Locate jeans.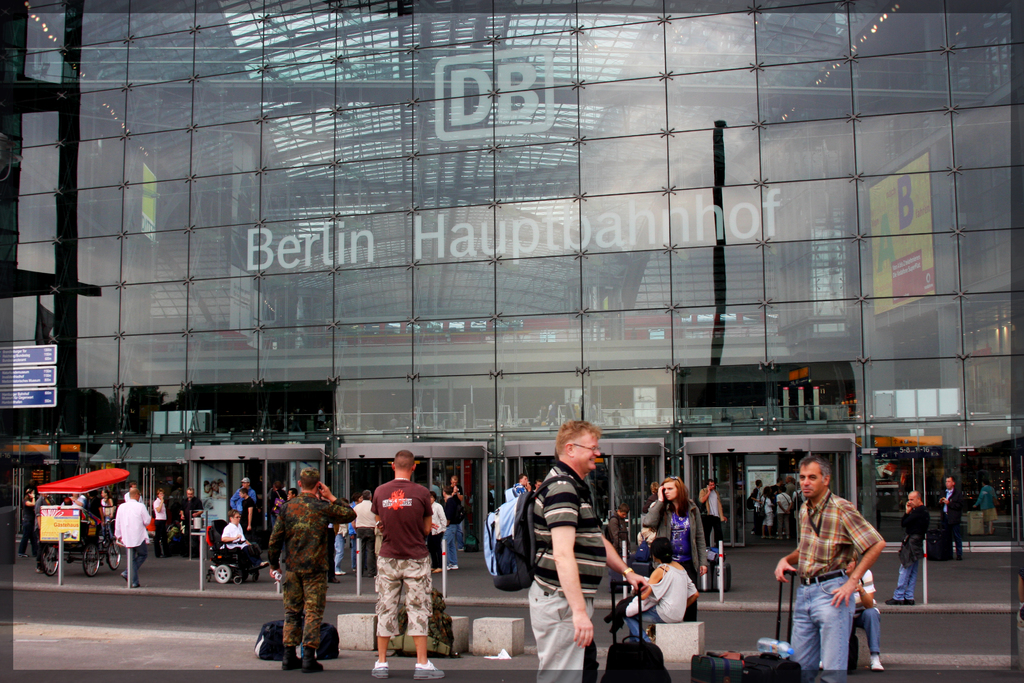
Bounding box: locate(353, 524, 380, 574).
